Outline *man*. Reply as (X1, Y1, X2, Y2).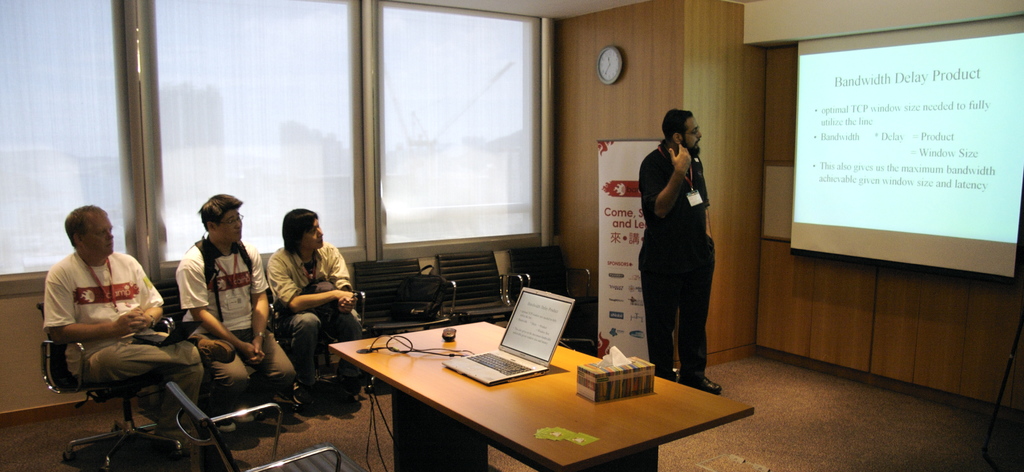
(250, 212, 349, 406).
